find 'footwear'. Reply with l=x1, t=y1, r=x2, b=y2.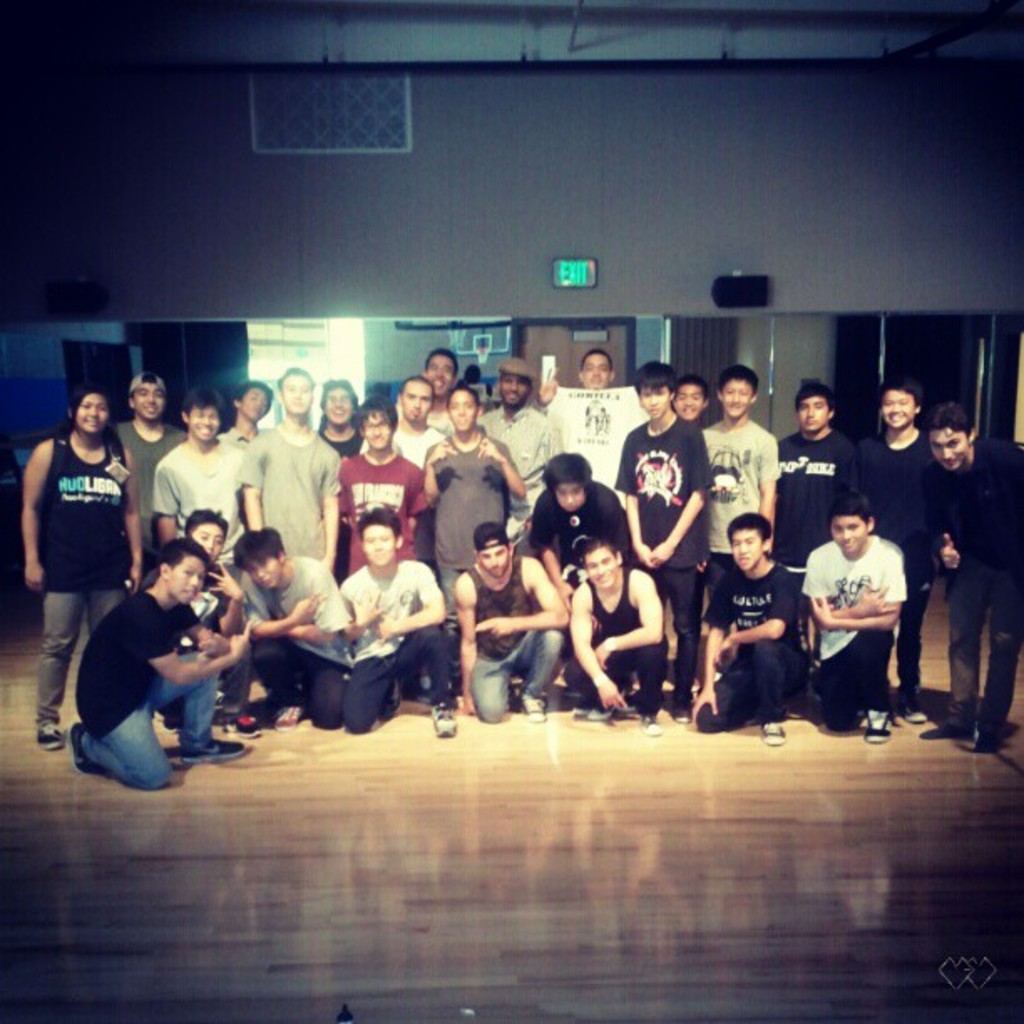
l=763, t=709, r=790, b=748.
